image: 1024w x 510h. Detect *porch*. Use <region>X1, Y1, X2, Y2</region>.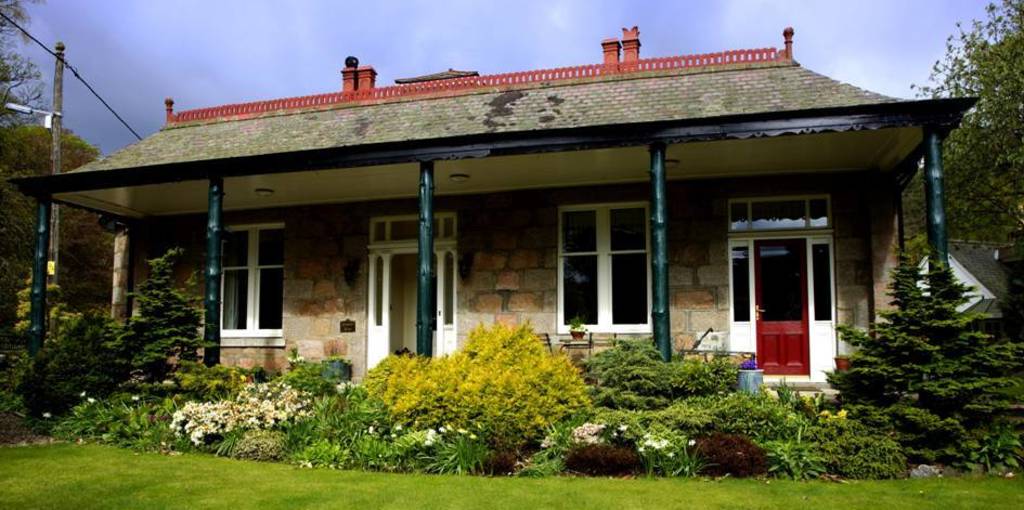
<region>276, 364, 842, 409</region>.
